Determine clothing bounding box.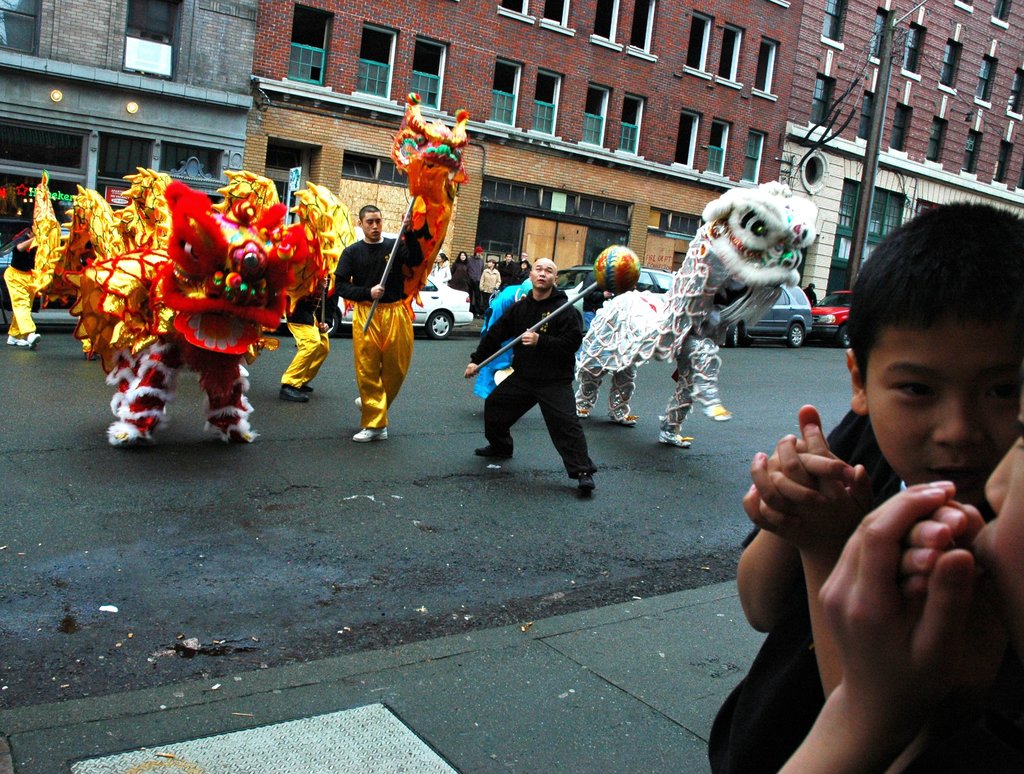
Determined: bbox=(100, 204, 326, 430).
